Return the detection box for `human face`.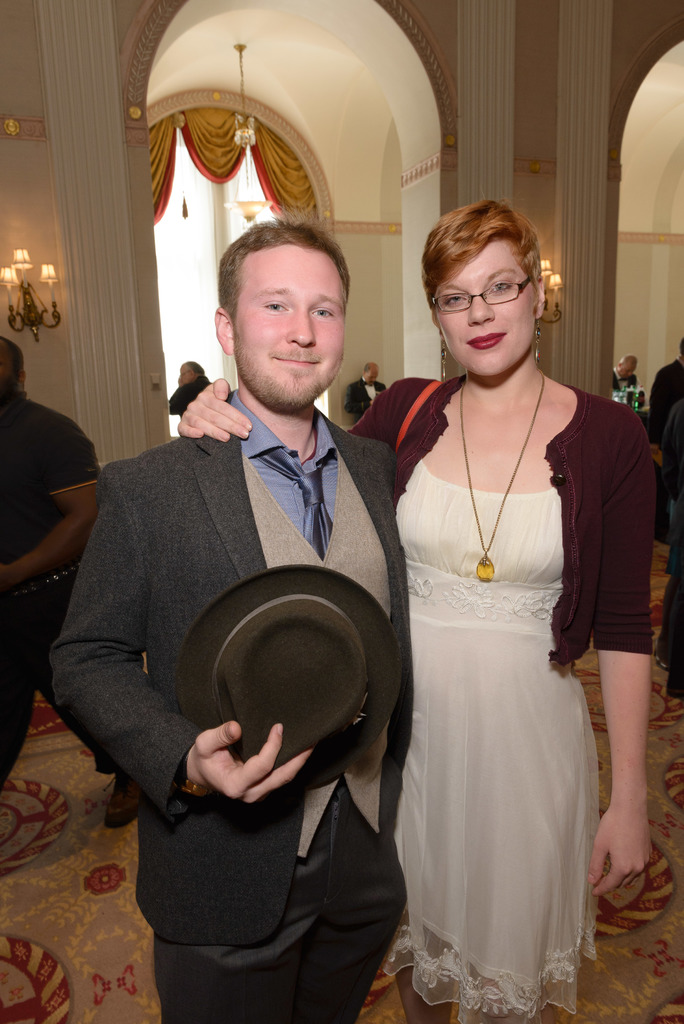
region(235, 249, 342, 406).
